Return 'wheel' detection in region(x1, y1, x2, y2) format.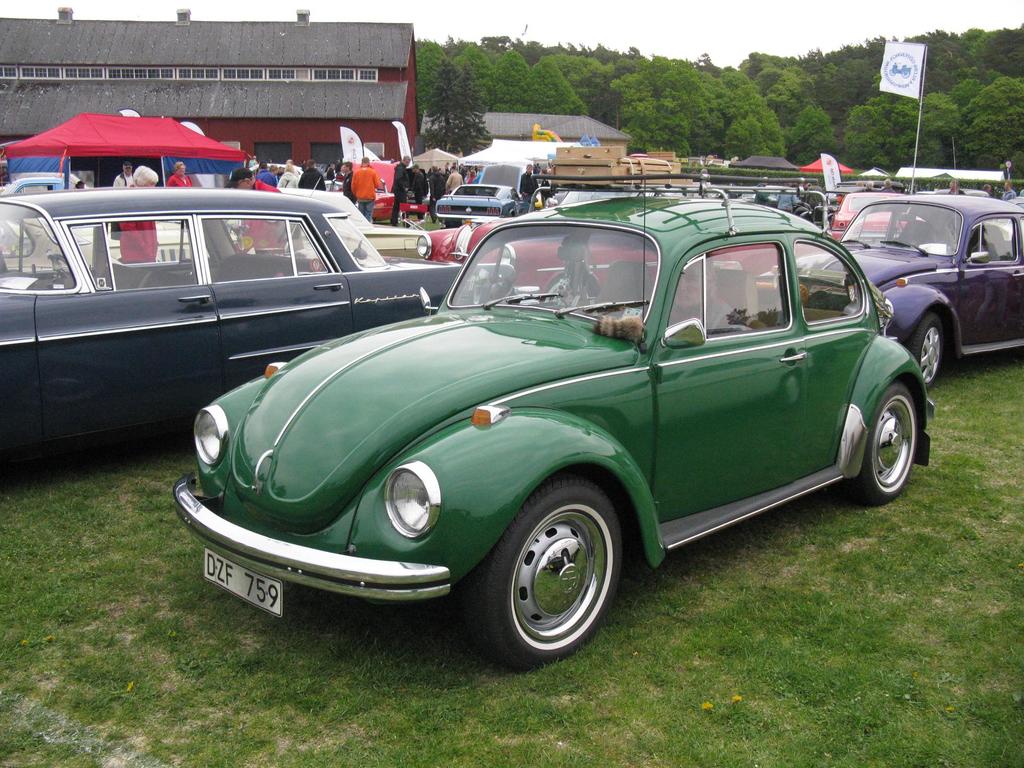
region(474, 487, 627, 658).
